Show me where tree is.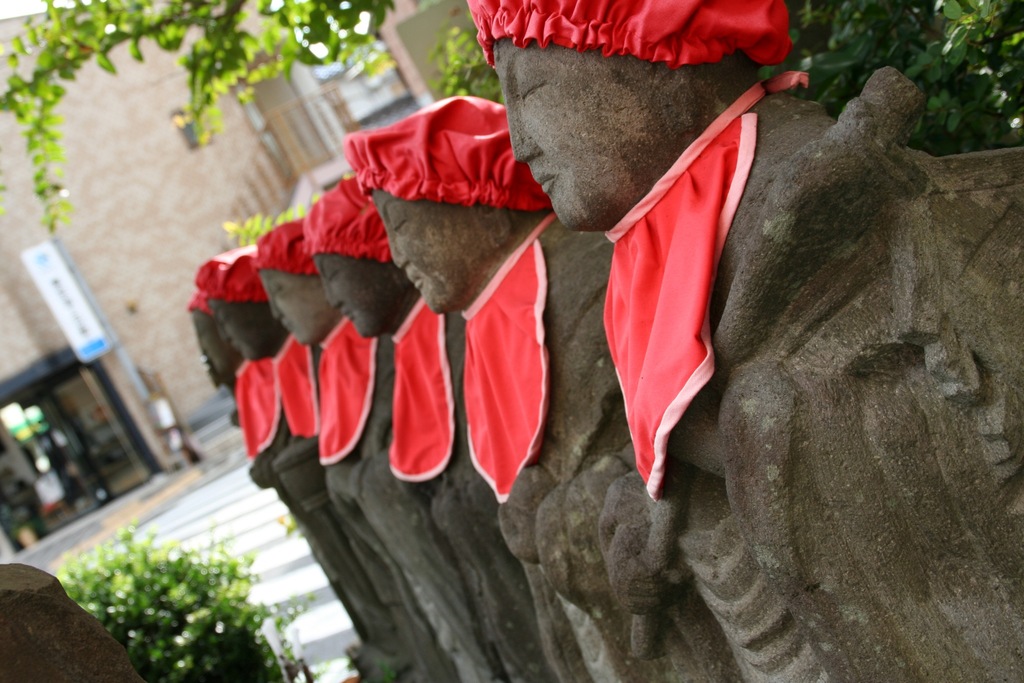
tree is at select_region(0, 0, 397, 237).
